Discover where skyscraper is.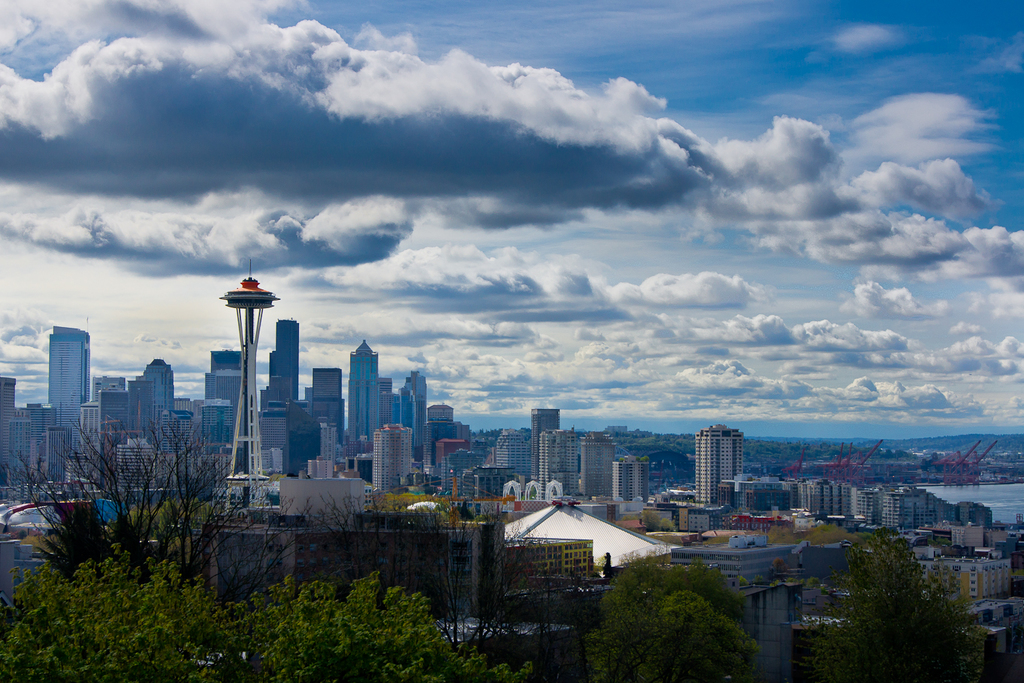
Discovered at 209:345:246:446.
